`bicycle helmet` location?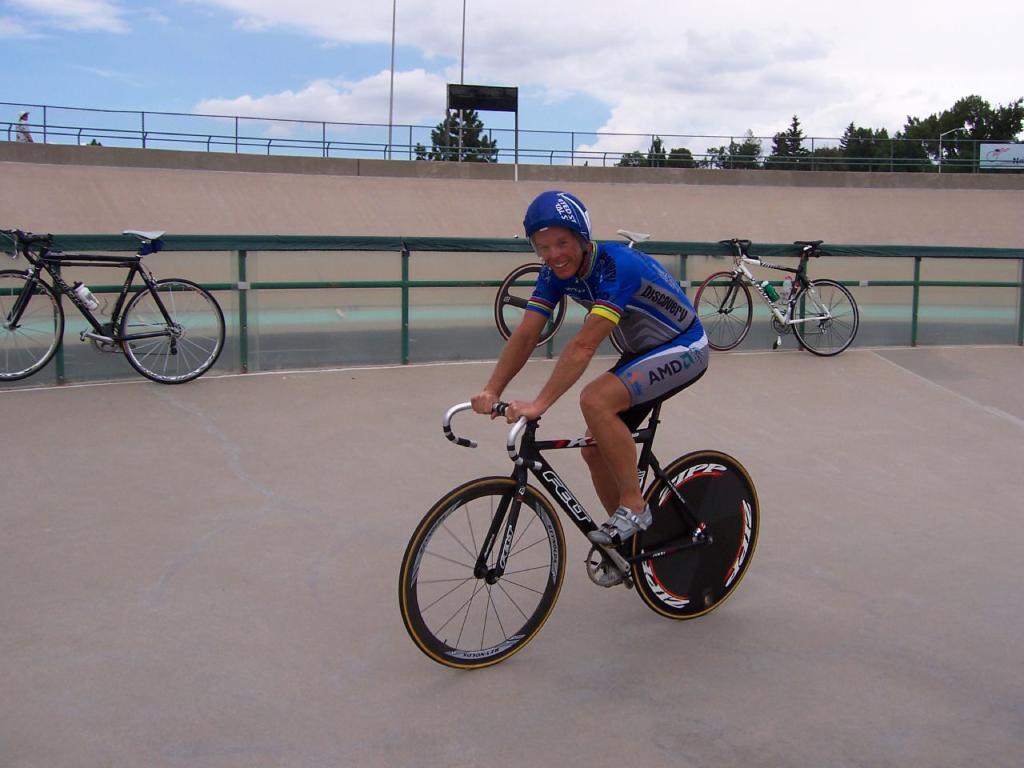
box(521, 182, 587, 284)
